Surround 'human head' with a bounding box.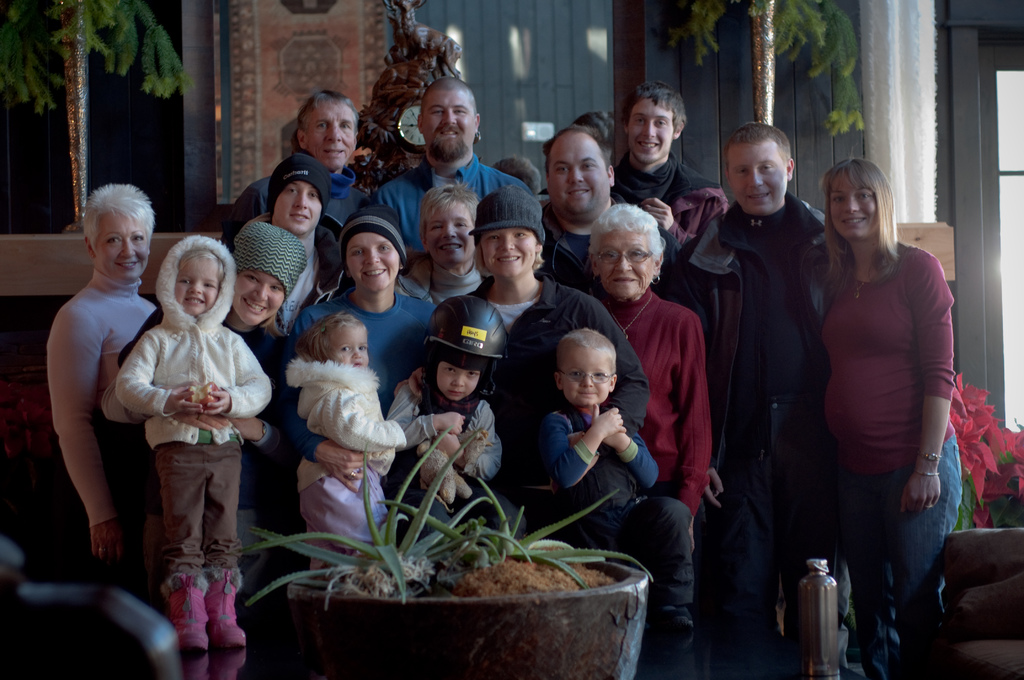
box=[415, 77, 481, 163].
